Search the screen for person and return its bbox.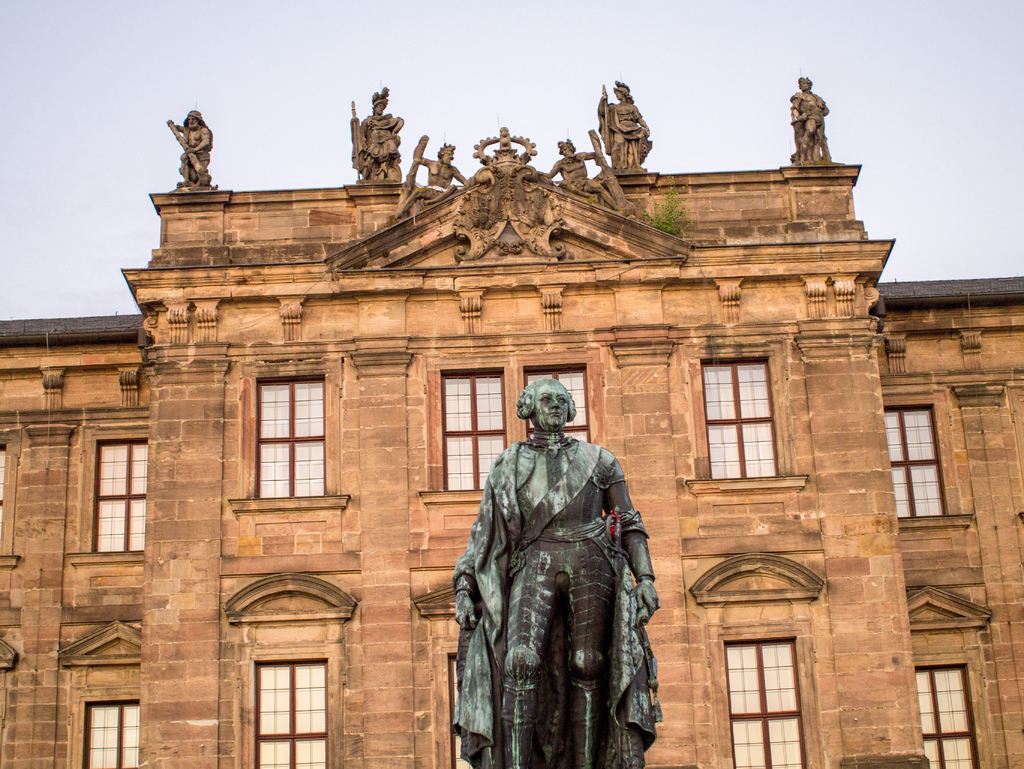
Found: {"x1": 595, "y1": 79, "x2": 654, "y2": 177}.
